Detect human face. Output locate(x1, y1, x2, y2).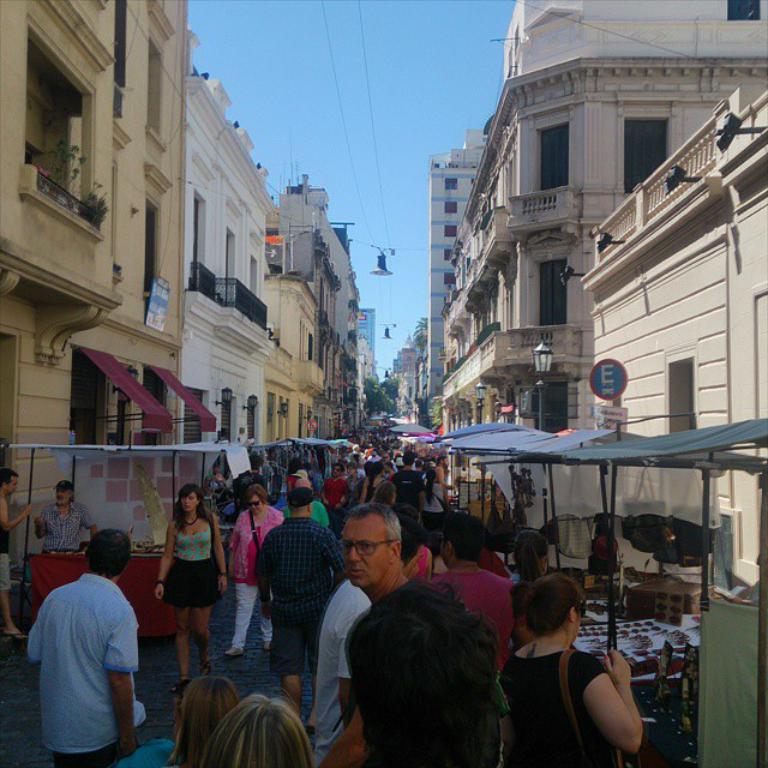
locate(245, 492, 262, 510).
